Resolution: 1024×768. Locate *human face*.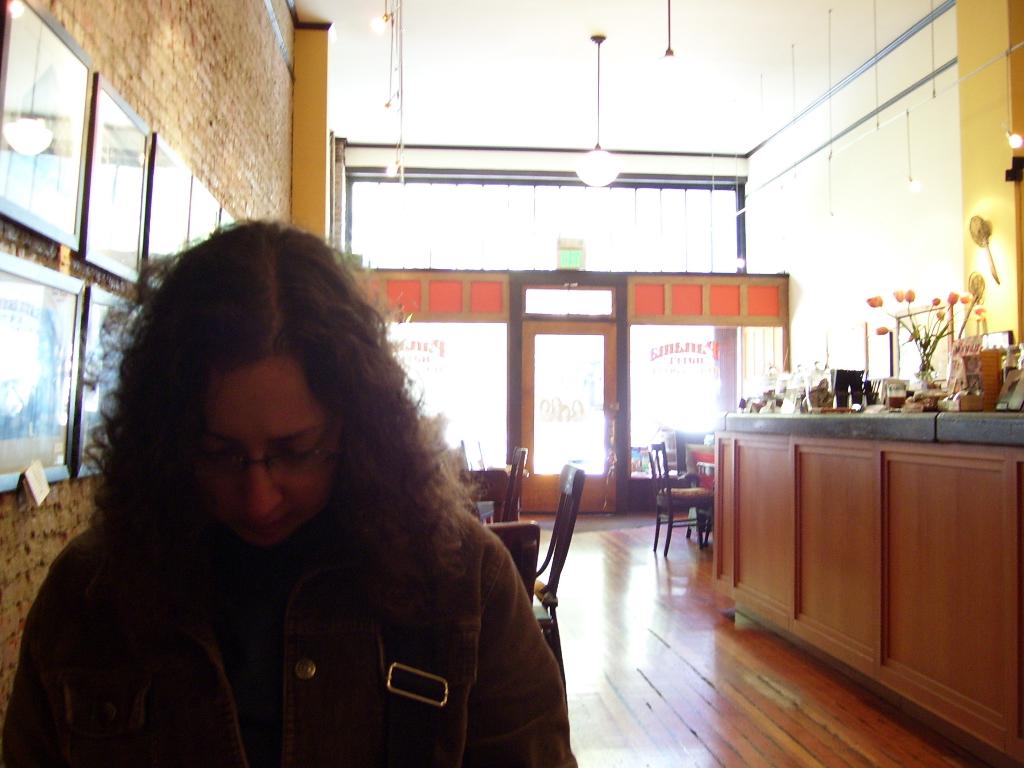
l=195, t=349, r=340, b=548.
